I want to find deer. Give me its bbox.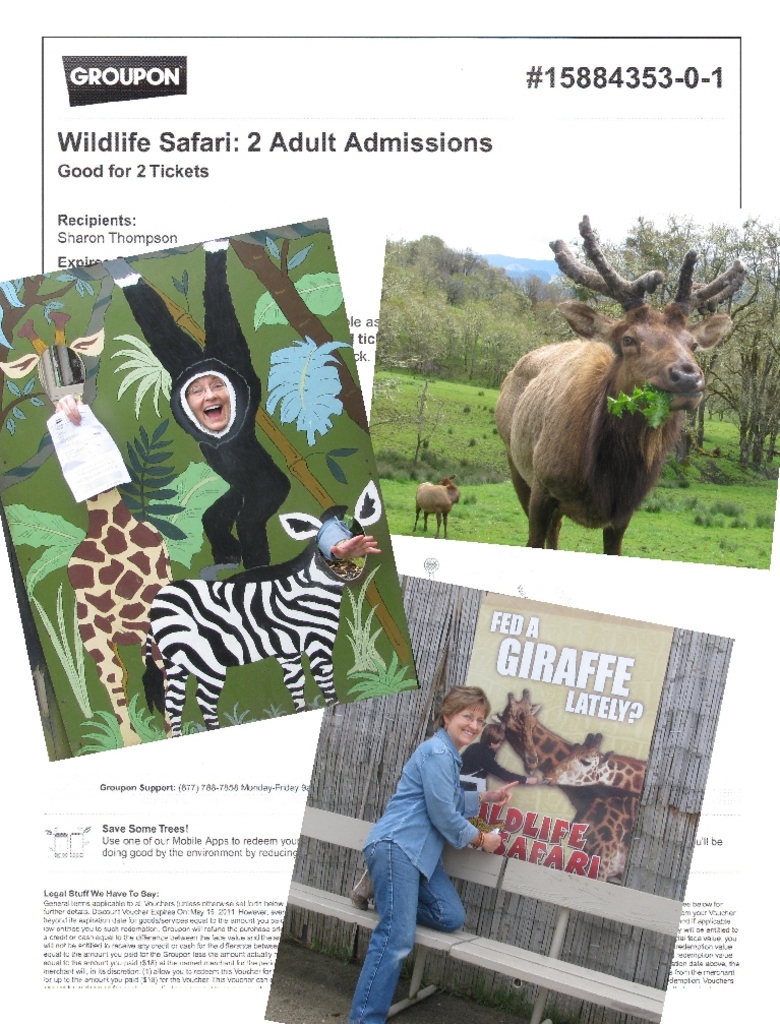
left=496, top=218, right=747, bottom=544.
